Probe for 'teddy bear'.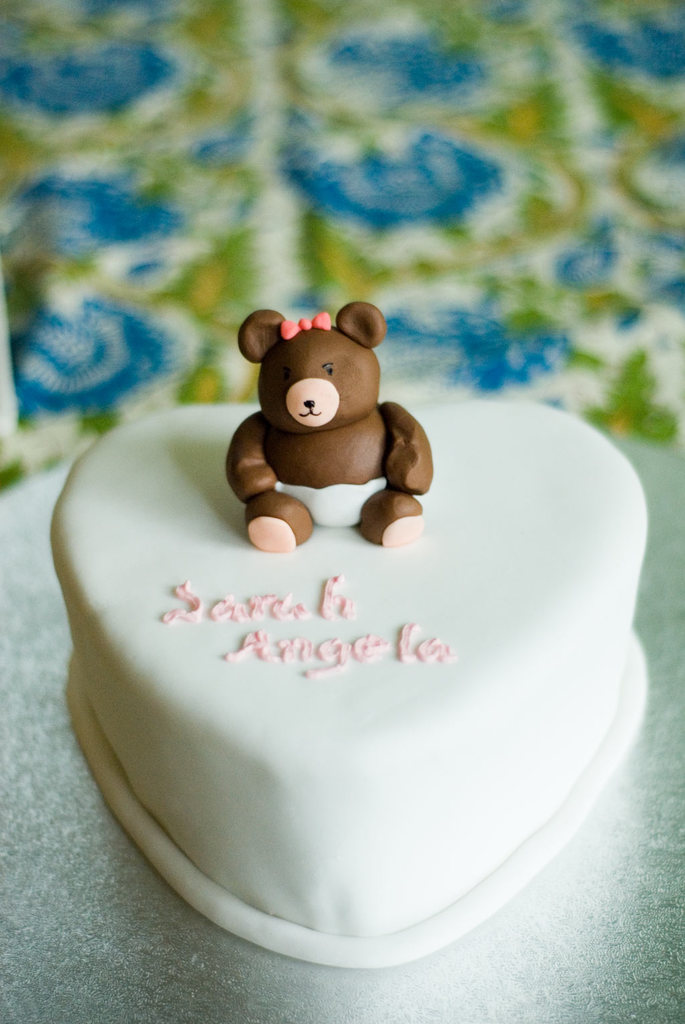
Probe result: [left=223, top=304, right=429, bottom=553].
